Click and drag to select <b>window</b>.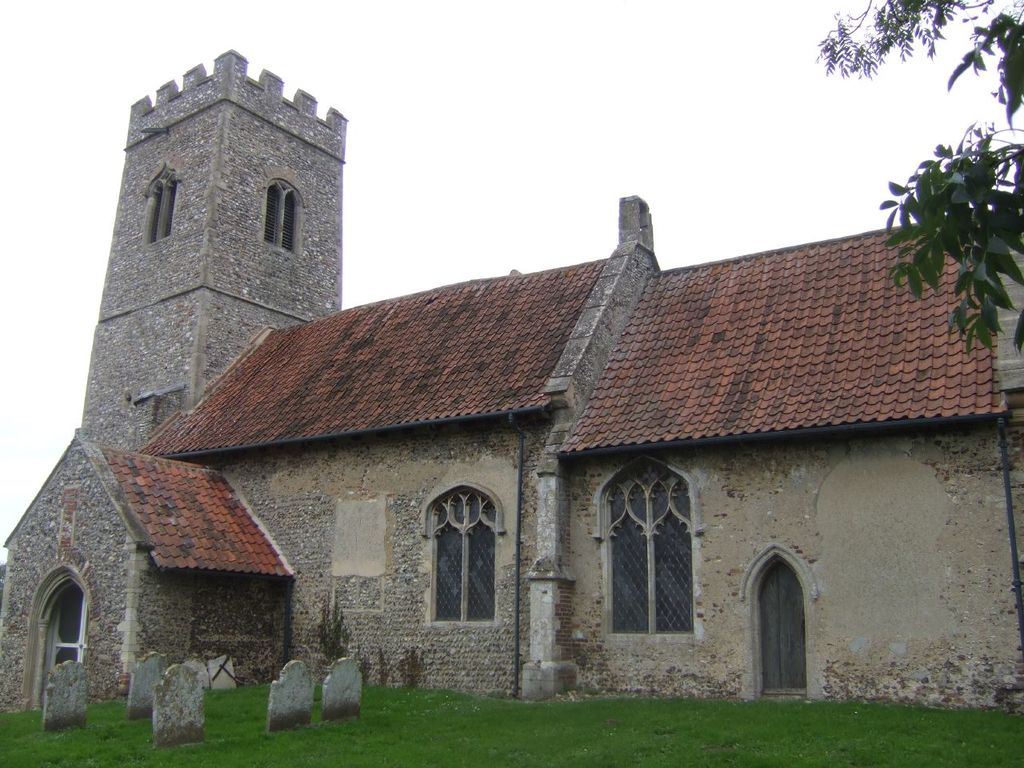
Selection: <region>150, 181, 179, 239</region>.
